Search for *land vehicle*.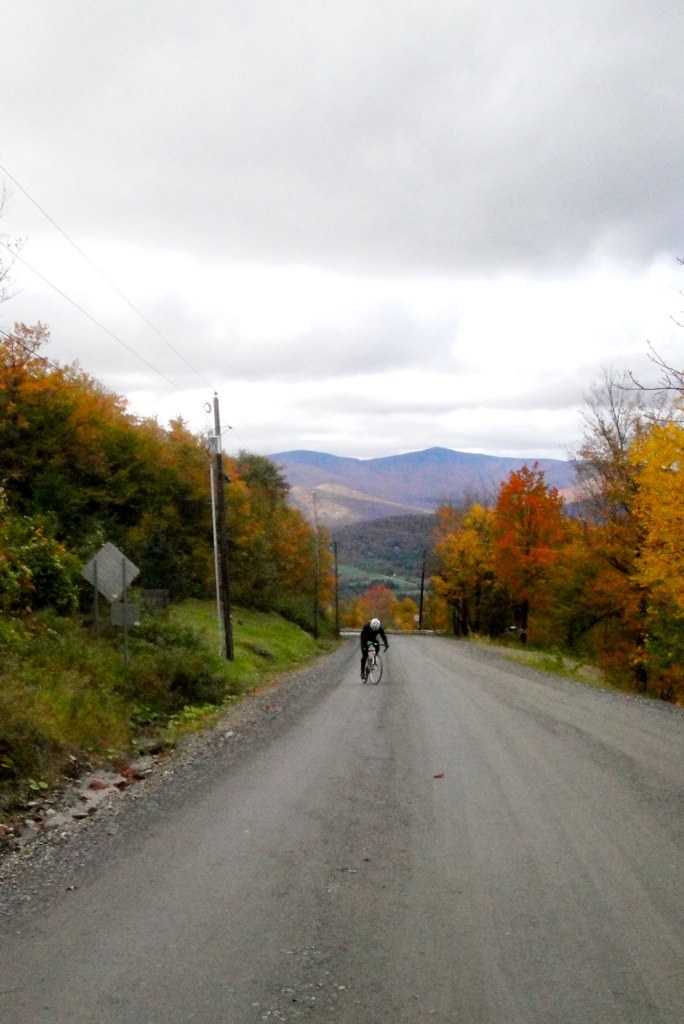
Found at rect(362, 636, 385, 685).
